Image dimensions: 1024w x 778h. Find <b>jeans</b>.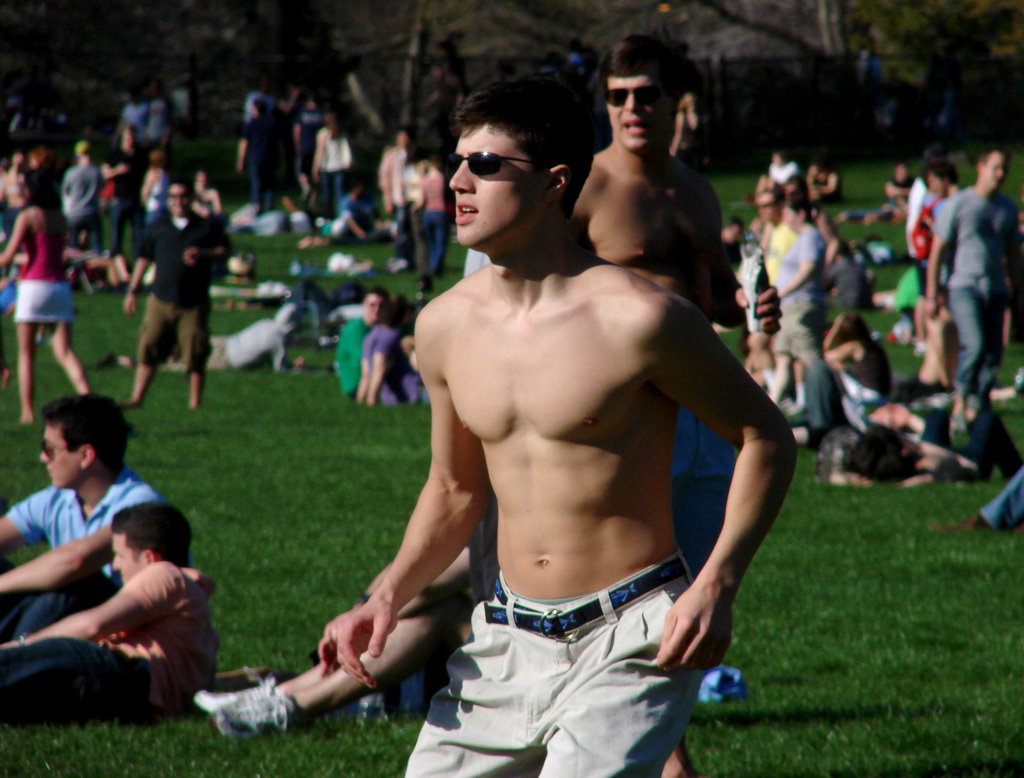
<region>840, 371, 880, 405</region>.
